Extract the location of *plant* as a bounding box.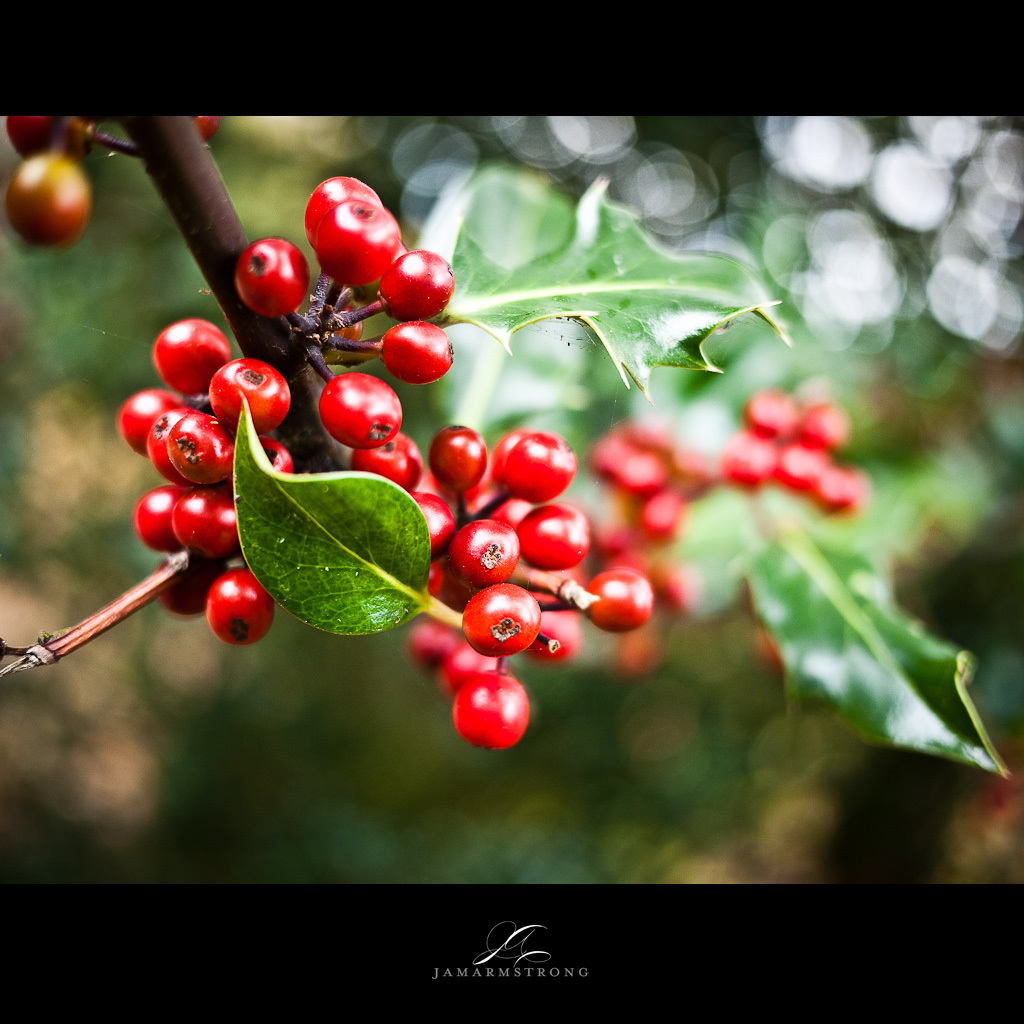
pyautogui.locateOnScreen(79, 174, 805, 764).
